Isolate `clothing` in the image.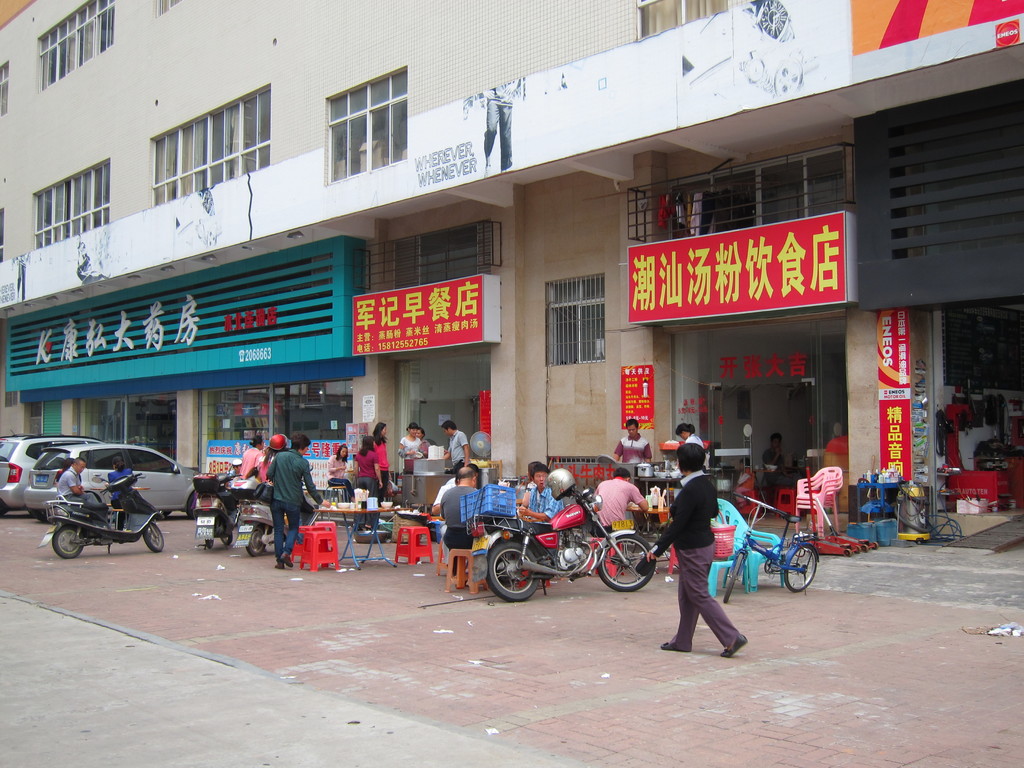
Isolated region: [x1=655, y1=463, x2=746, y2=641].
